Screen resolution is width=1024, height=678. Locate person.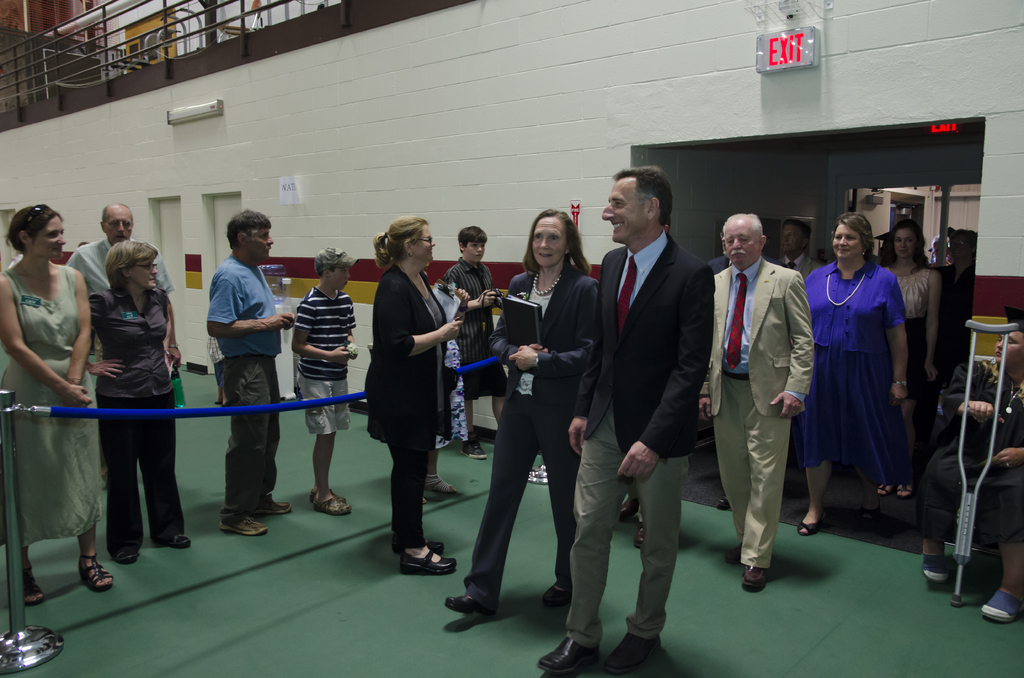
bbox=(284, 246, 359, 513).
